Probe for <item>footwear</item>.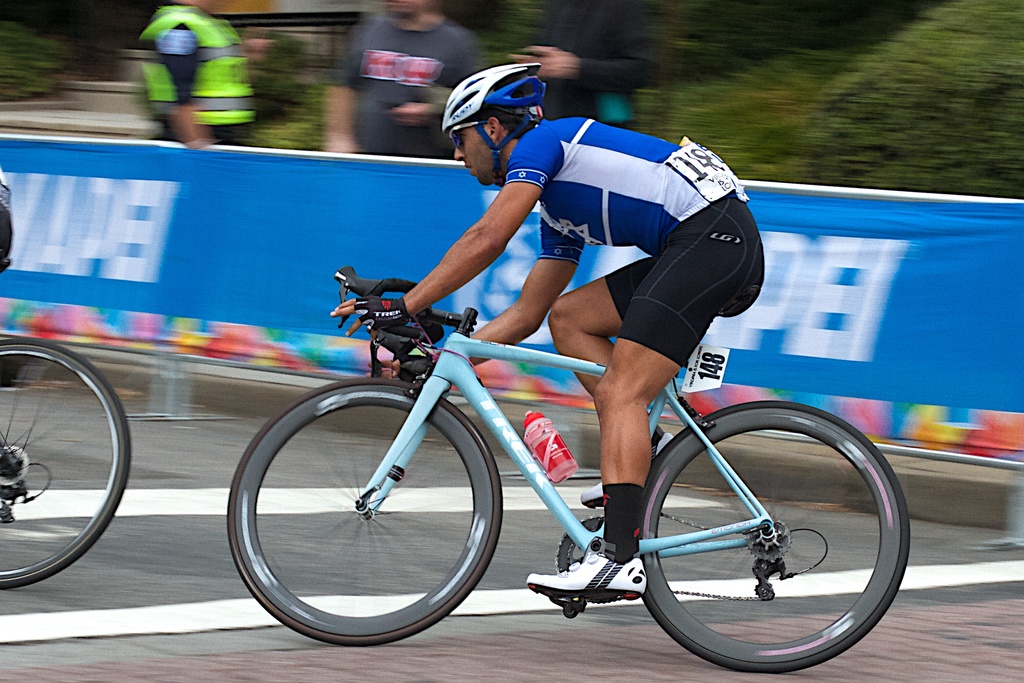
Probe result: <region>580, 425, 676, 508</region>.
